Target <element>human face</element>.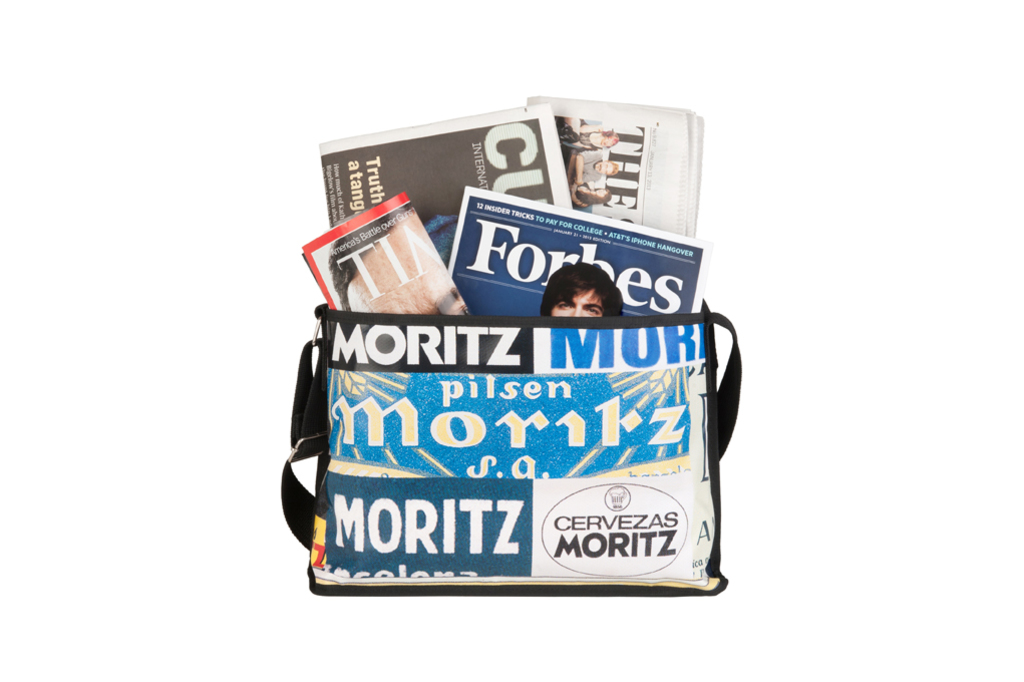
Target region: Rect(548, 285, 600, 317).
